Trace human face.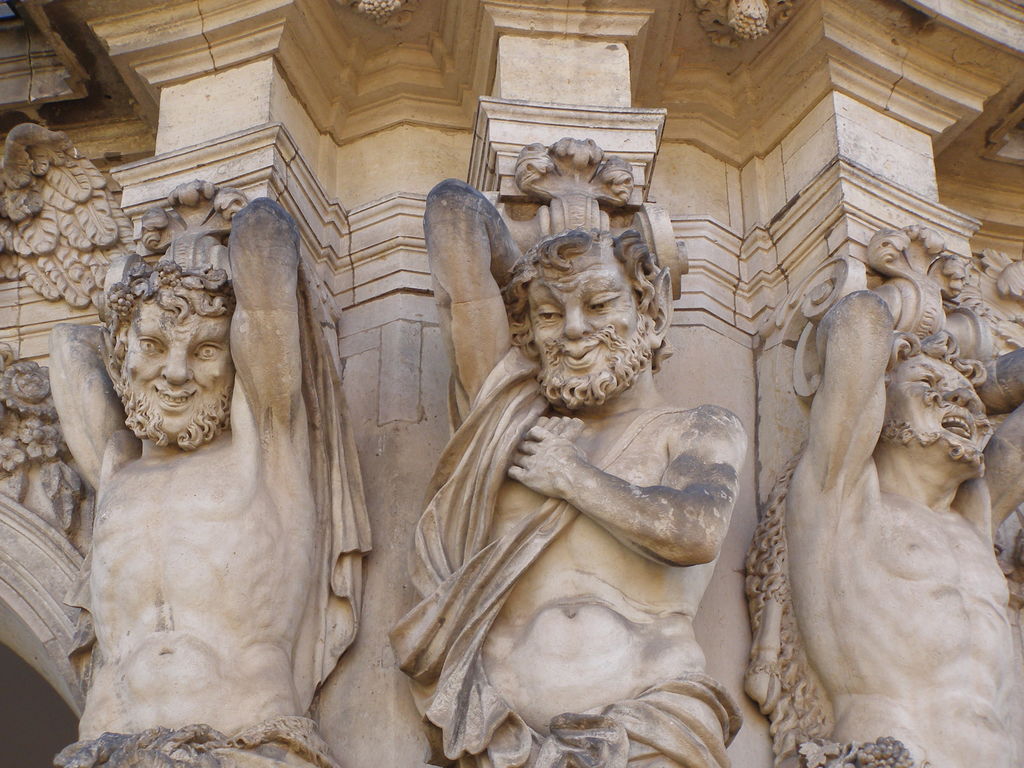
Traced to locate(886, 356, 989, 460).
